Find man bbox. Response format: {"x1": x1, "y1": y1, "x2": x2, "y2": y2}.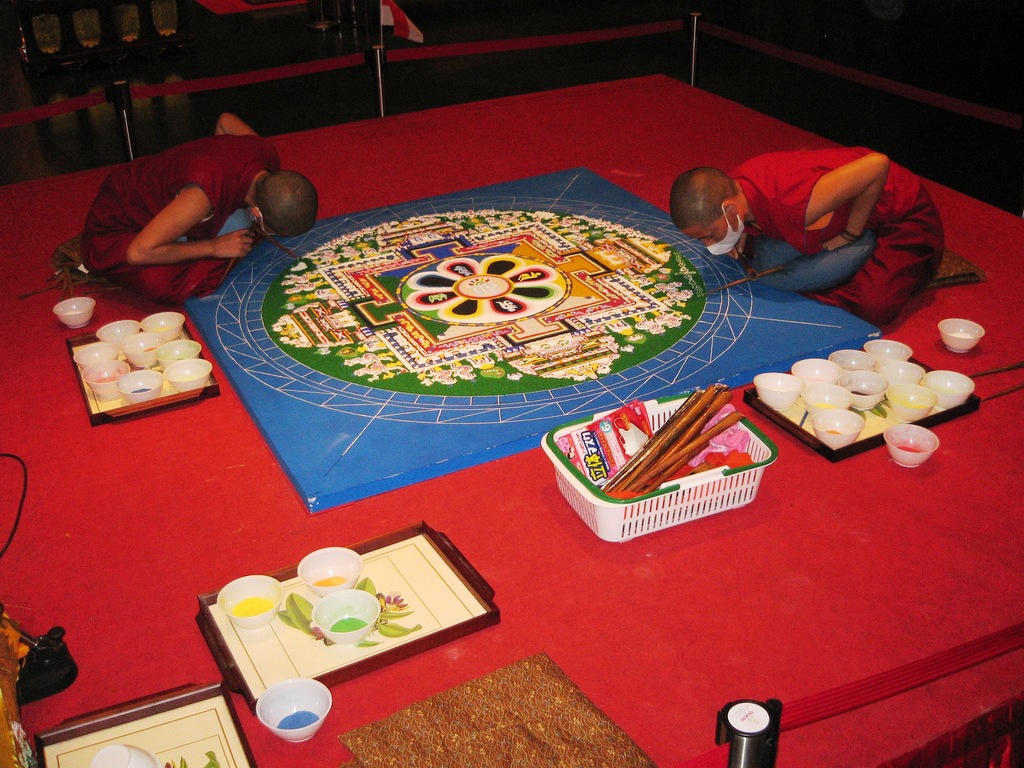
{"x1": 600, "y1": 127, "x2": 983, "y2": 339}.
